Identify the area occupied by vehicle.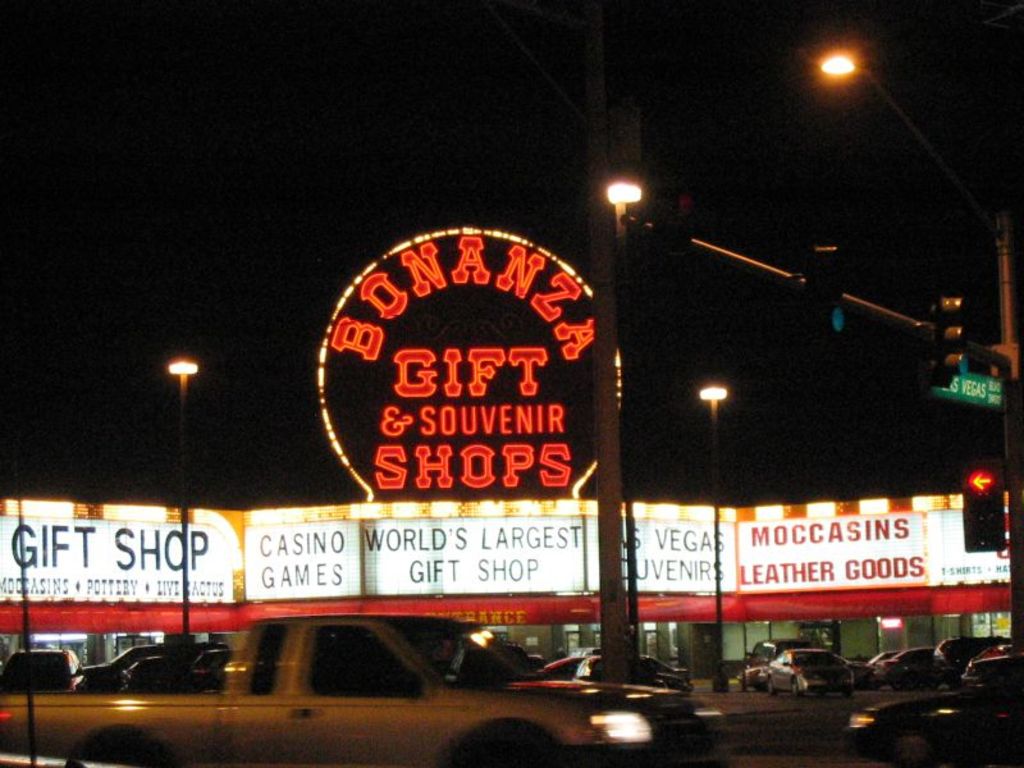
Area: [left=927, top=635, right=1018, bottom=685].
